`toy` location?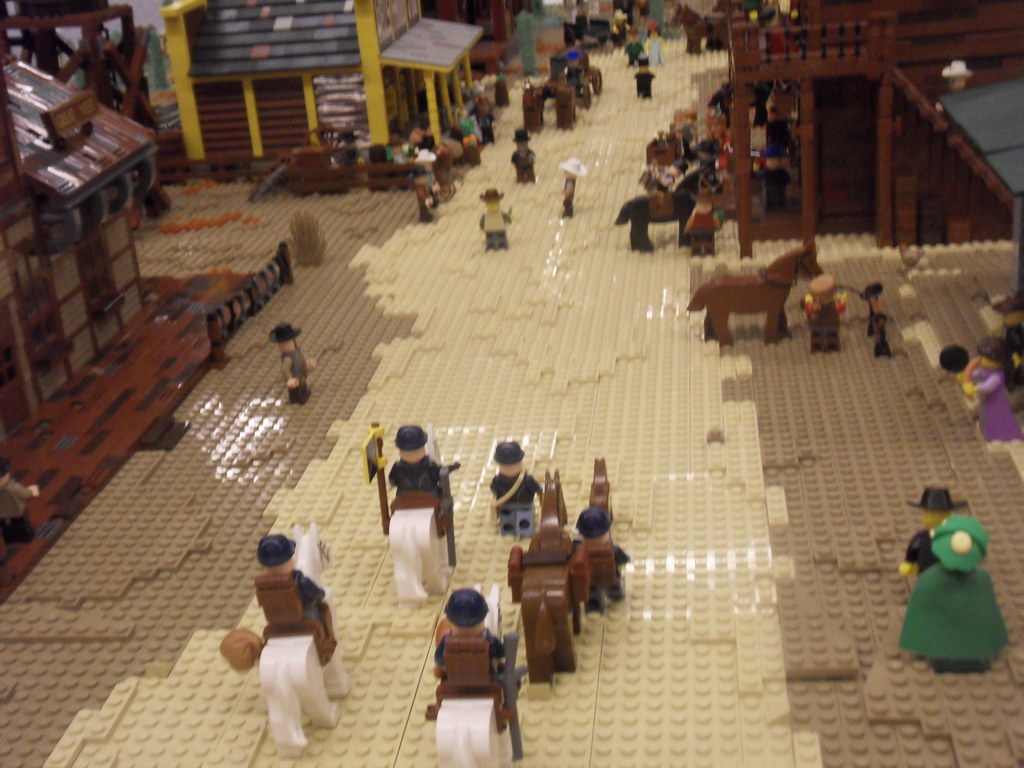
bbox=(628, 29, 643, 67)
